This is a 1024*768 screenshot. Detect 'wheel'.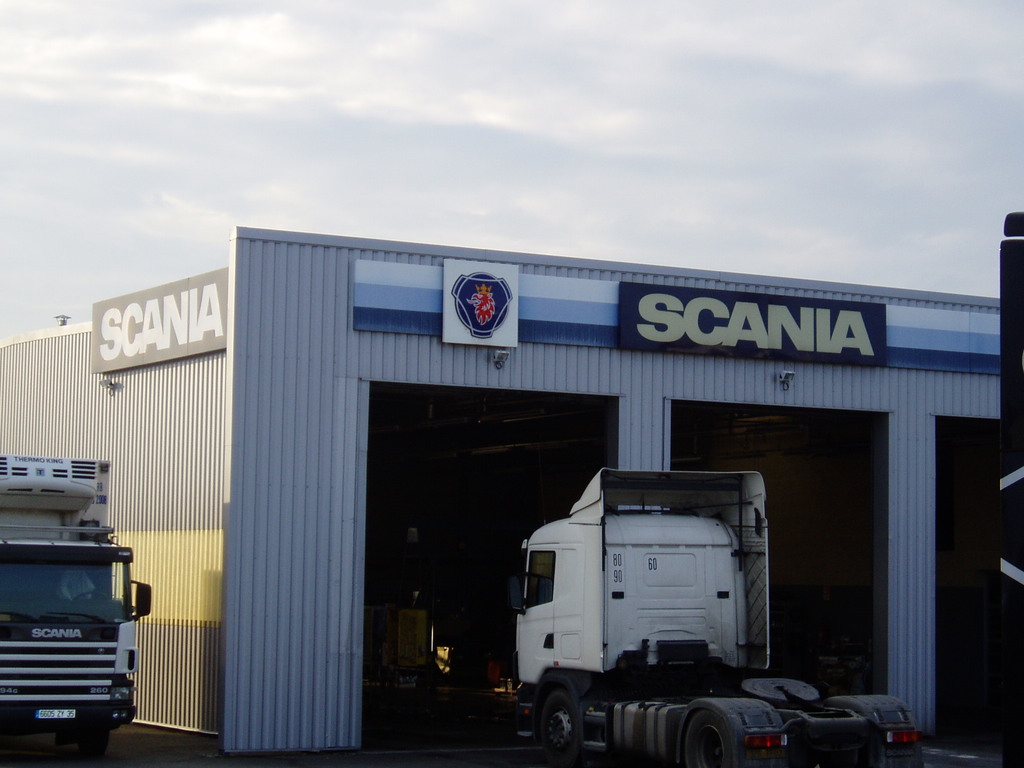
bbox=[685, 710, 733, 767].
